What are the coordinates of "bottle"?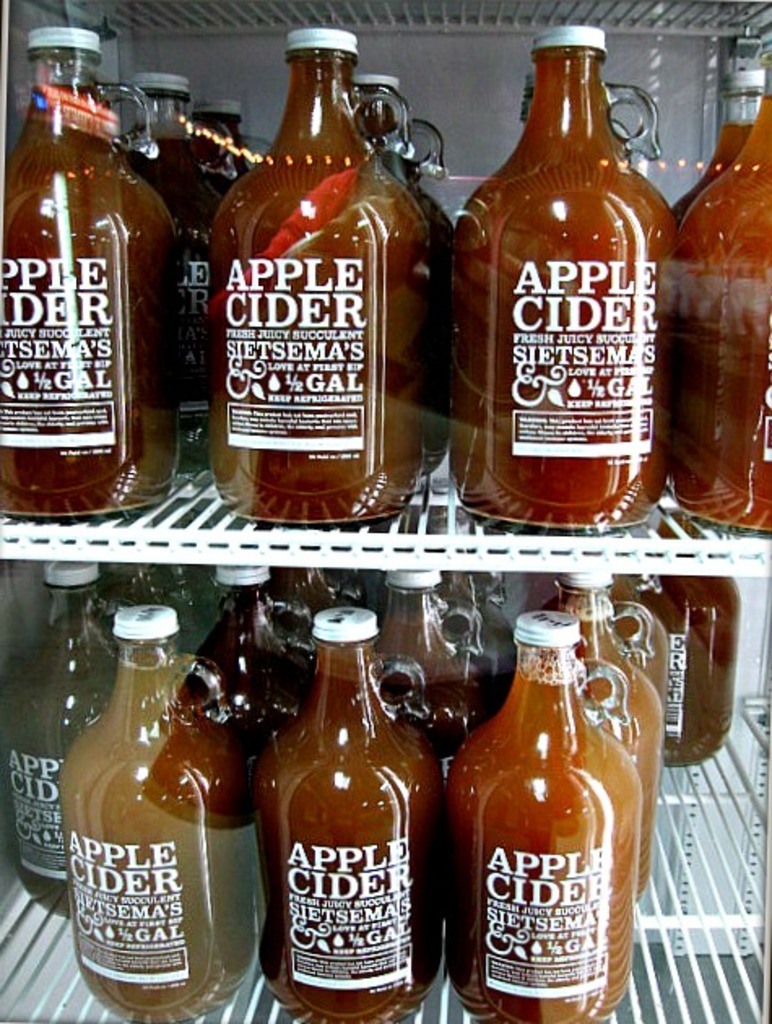
region(440, 23, 671, 548).
